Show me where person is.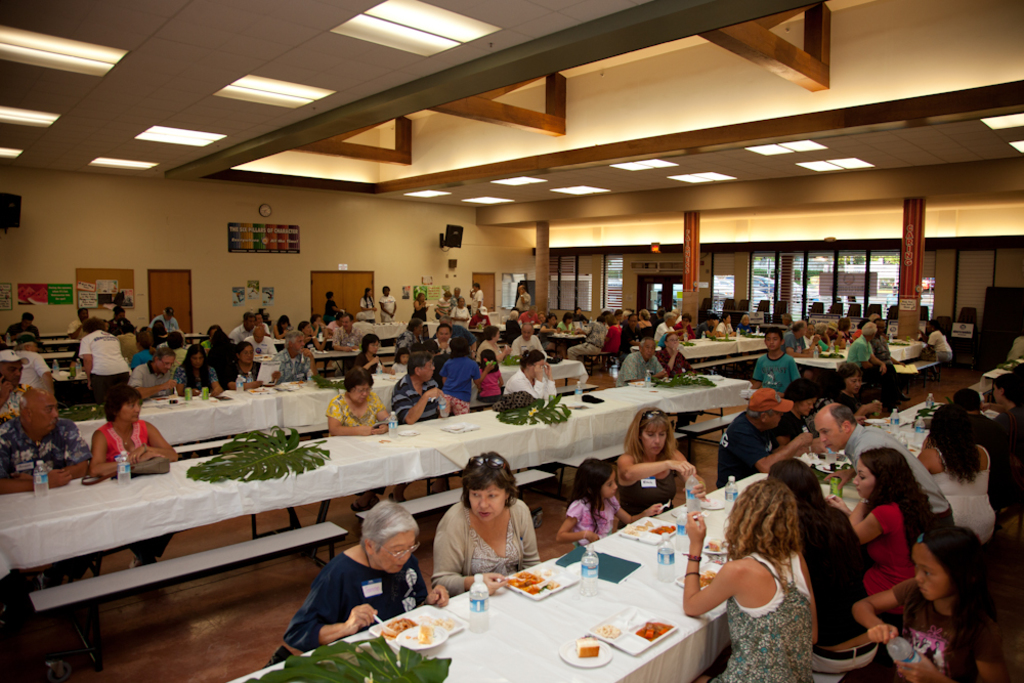
person is at [806,323,821,358].
